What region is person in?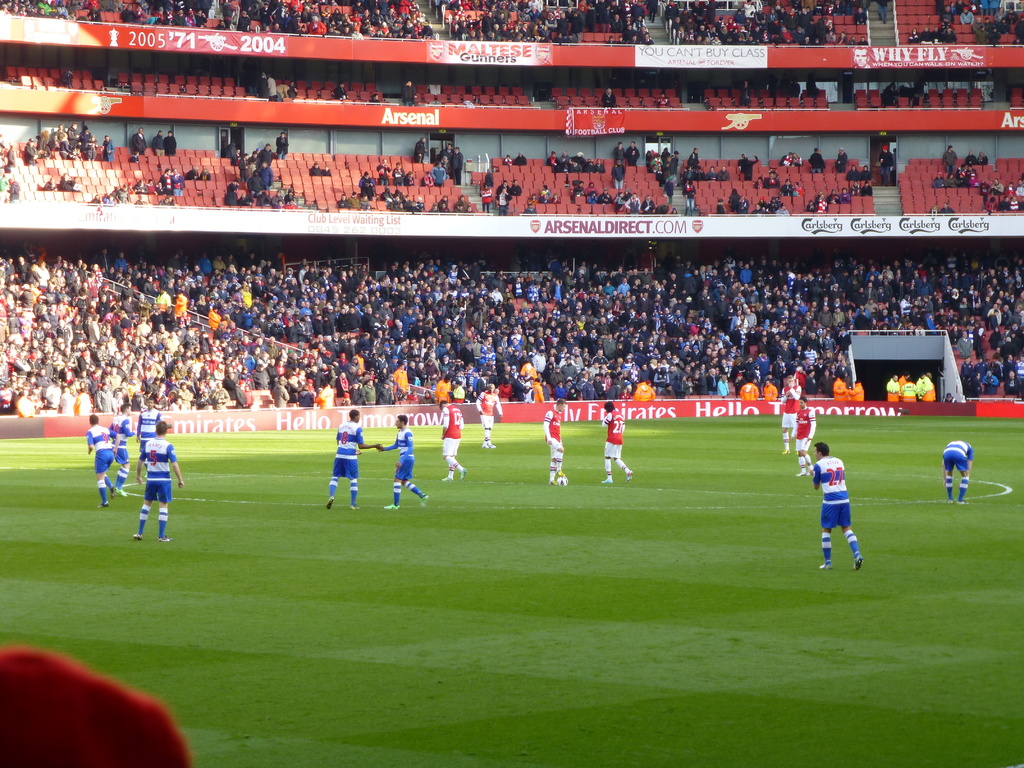
locate(796, 393, 815, 478).
